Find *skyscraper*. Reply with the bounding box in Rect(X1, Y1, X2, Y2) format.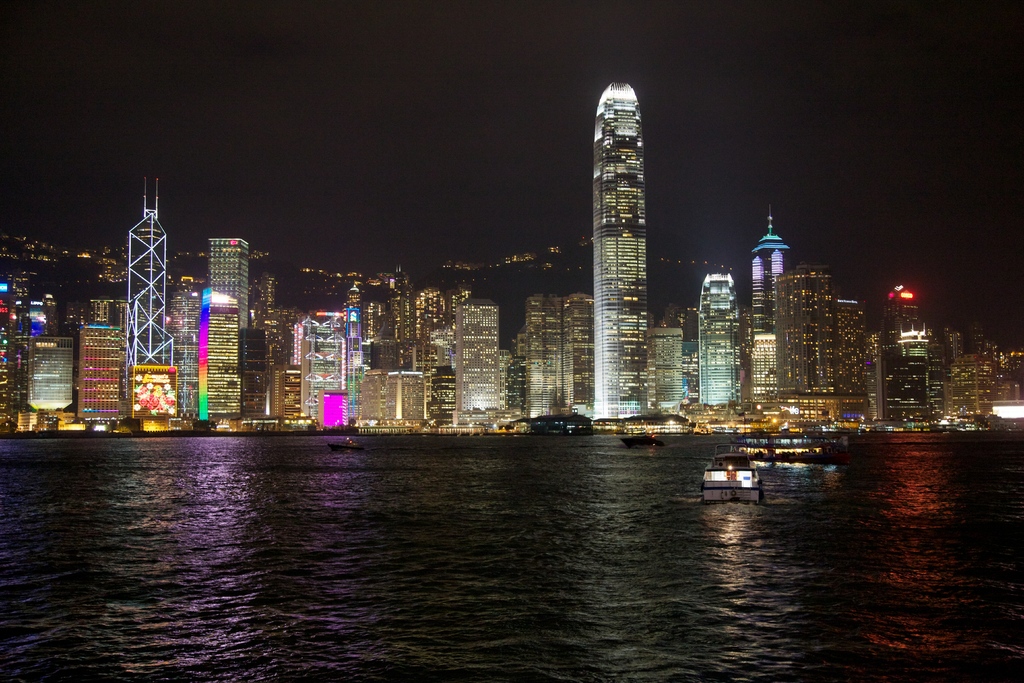
Rect(212, 234, 260, 336).
